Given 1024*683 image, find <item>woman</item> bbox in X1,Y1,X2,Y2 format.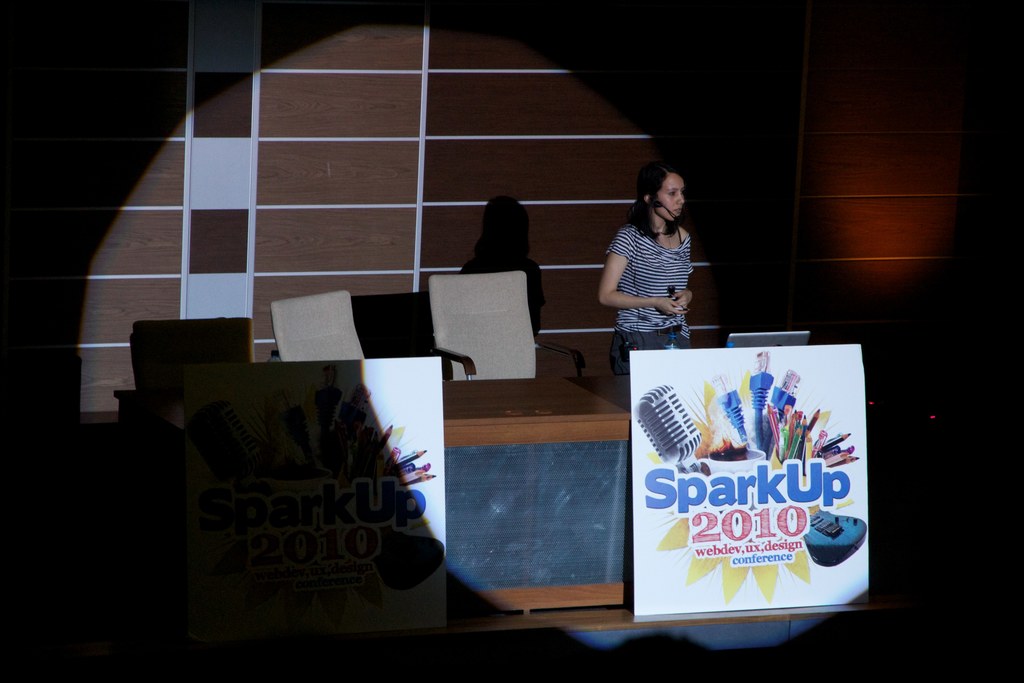
594,151,723,357.
